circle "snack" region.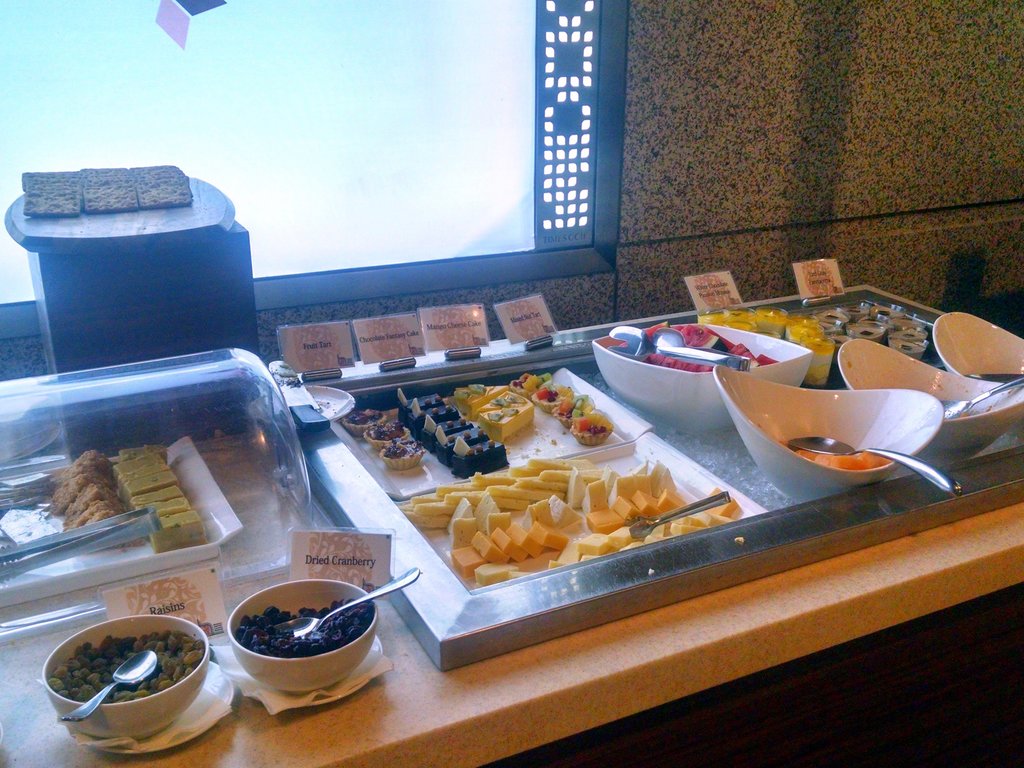
Region: (left=348, top=409, right=384, bottom=436).
